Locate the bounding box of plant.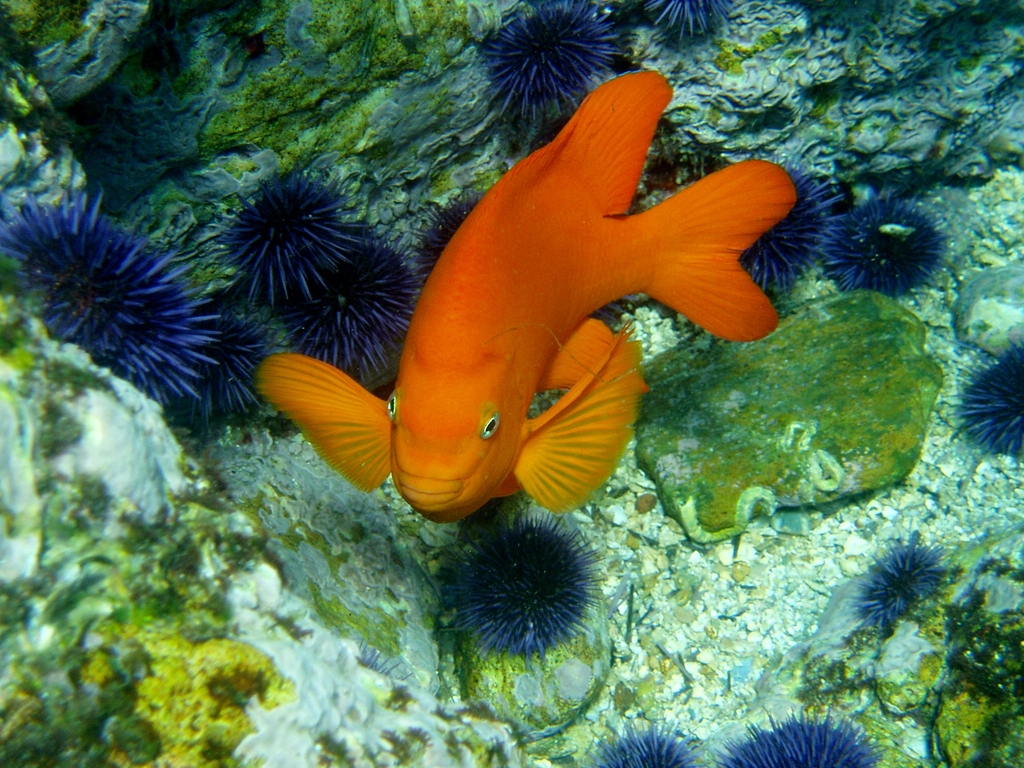
Bounding box: (left=734, top=155, right=843, bottom=294).
